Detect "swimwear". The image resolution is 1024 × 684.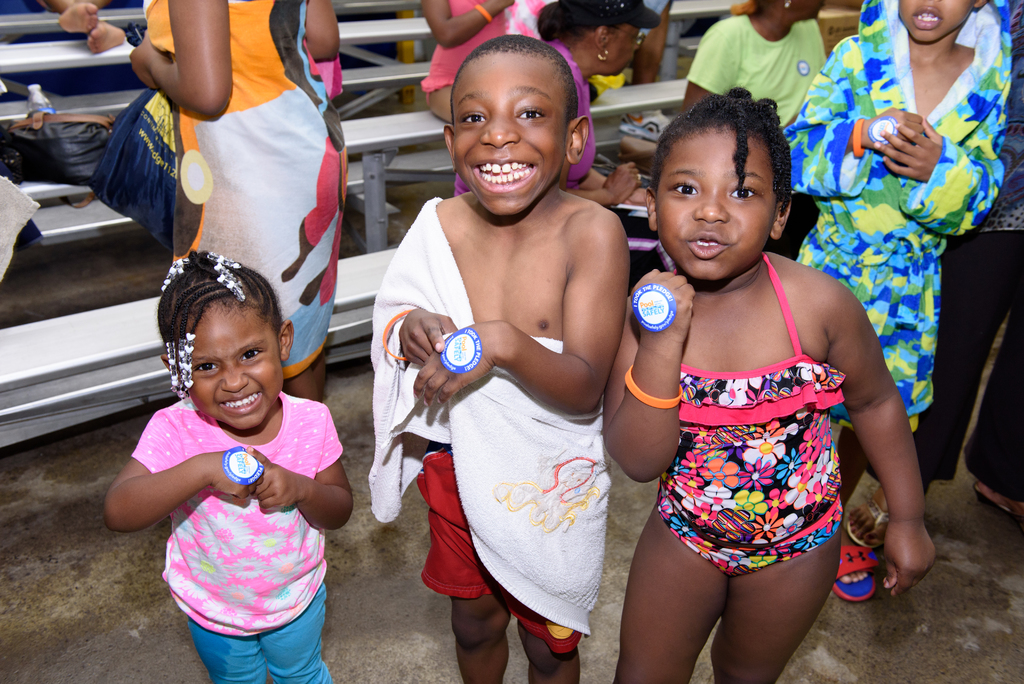
select_region(658, 253, 845, 574).
